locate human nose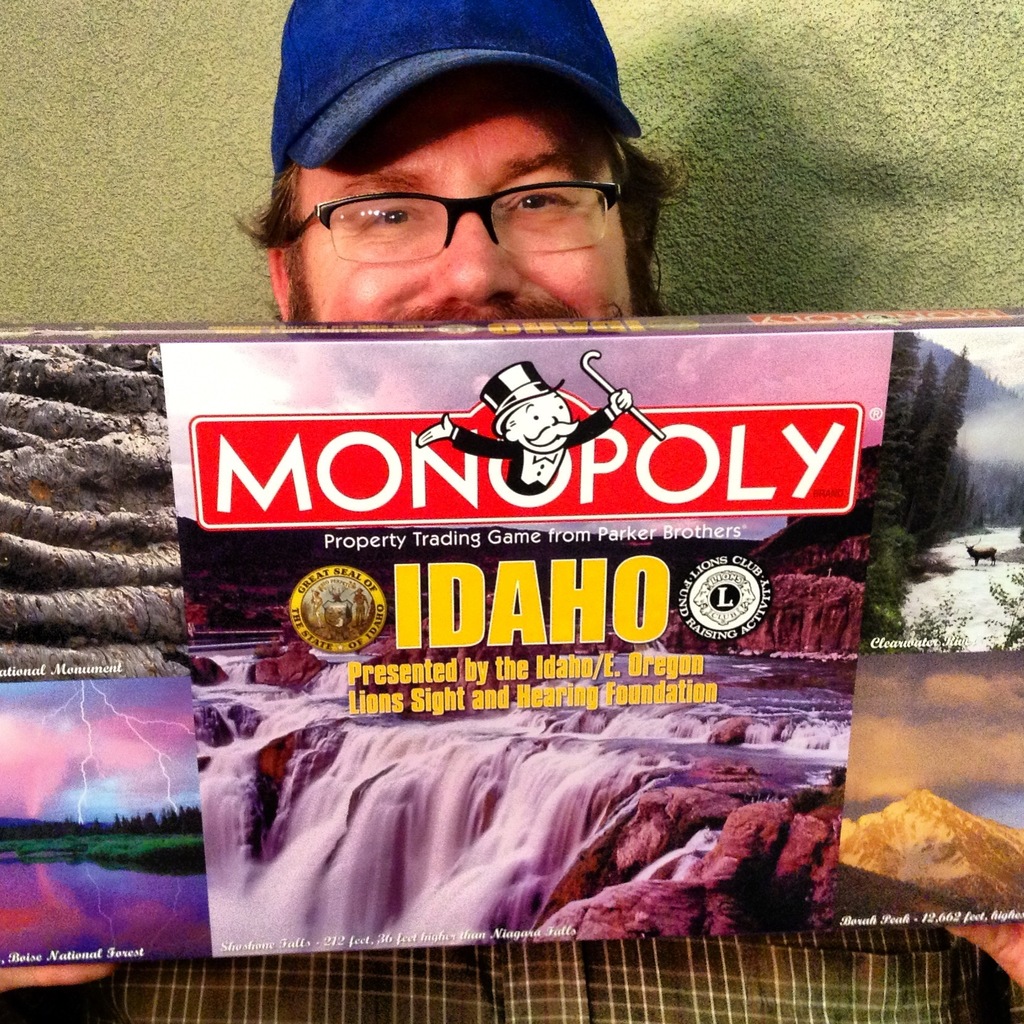
(417, 204, 527, 314)
